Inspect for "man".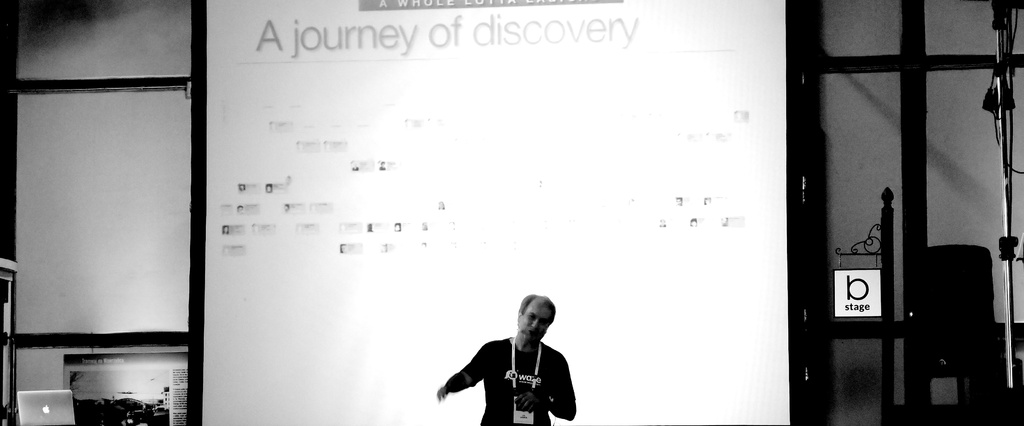
Inspection: 431,299,584,425.
